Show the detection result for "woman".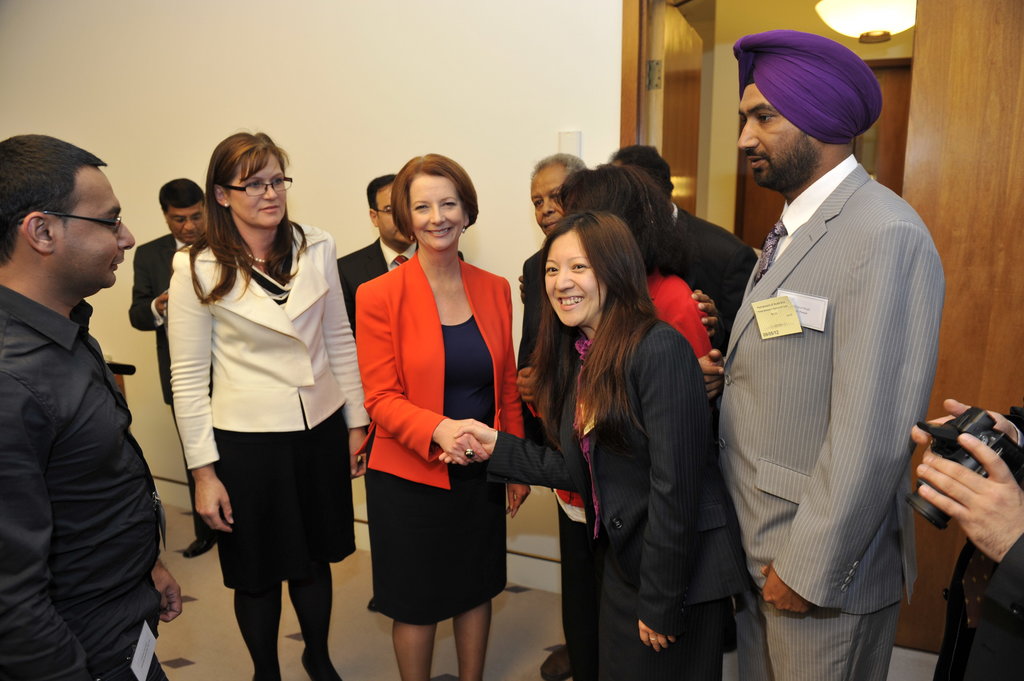
l=343, t=159, r=516, b=680.
